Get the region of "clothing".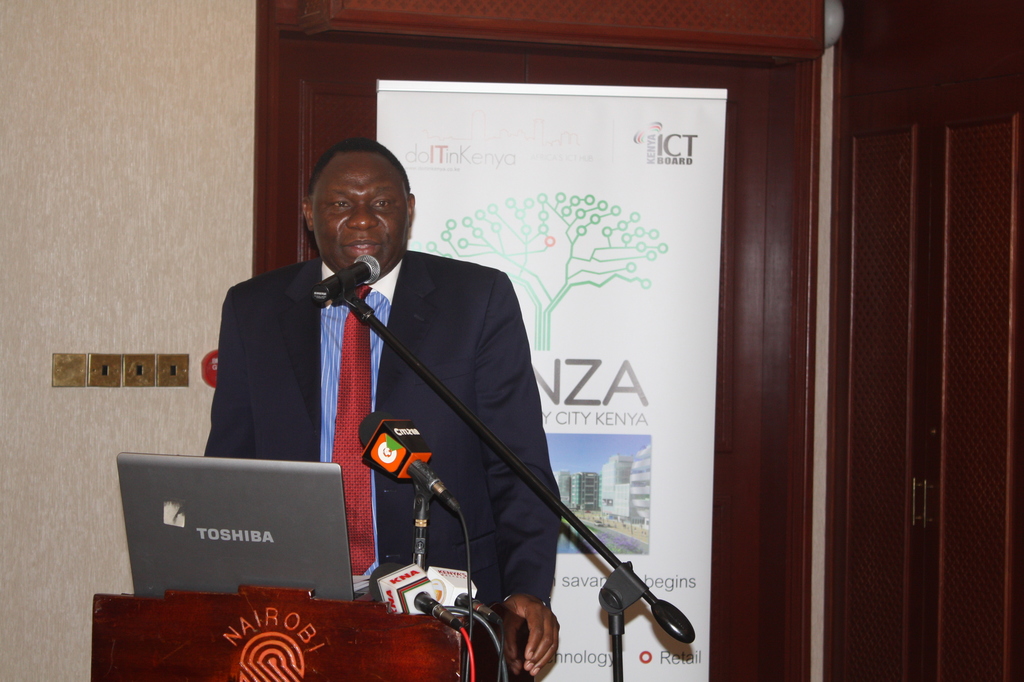
BBox(188, 254, 559, 619).
